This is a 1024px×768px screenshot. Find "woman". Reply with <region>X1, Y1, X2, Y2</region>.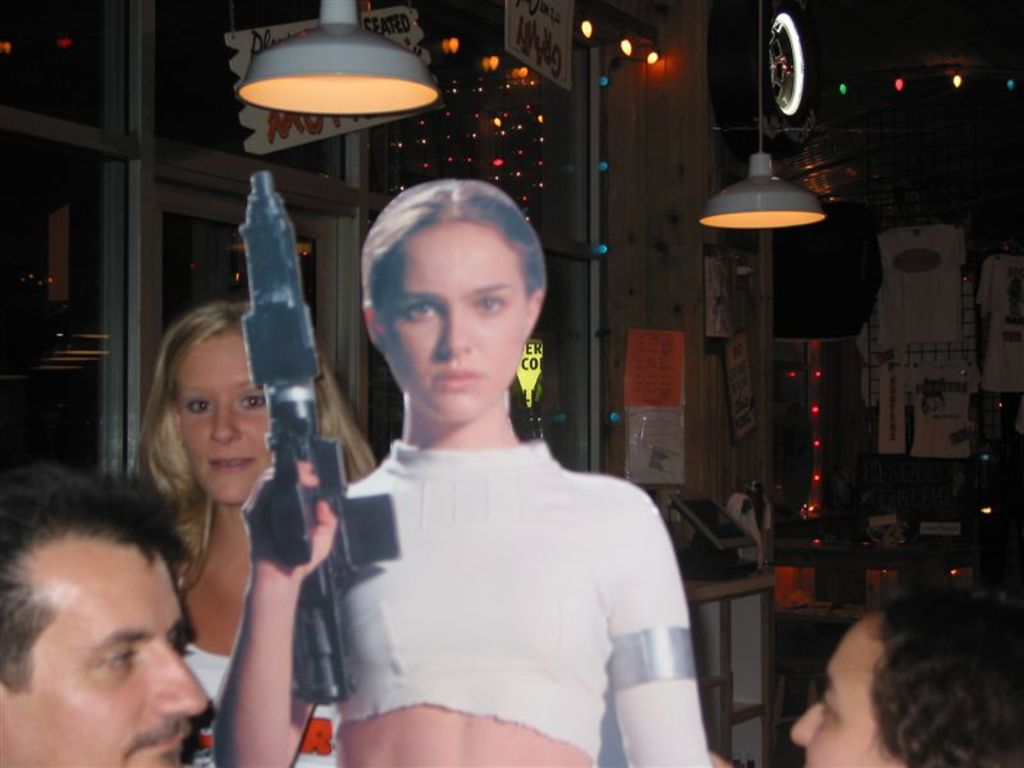
<region>129, 300, 380, 767</region>.
